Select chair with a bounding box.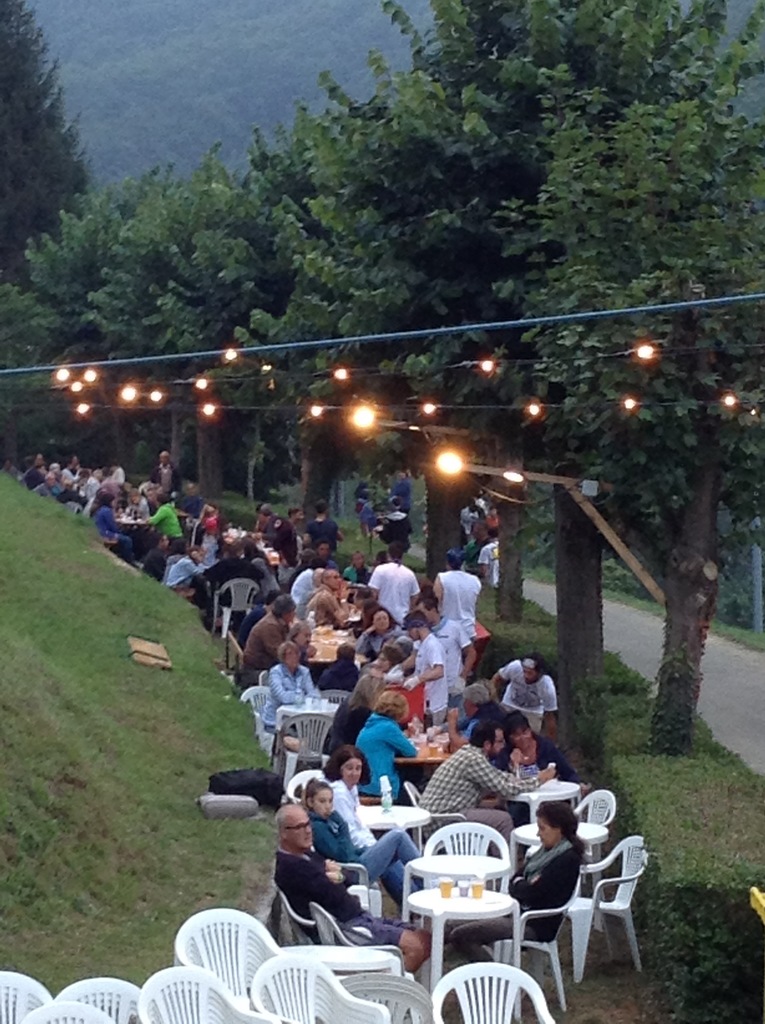
(310, 848, 383, 913).
